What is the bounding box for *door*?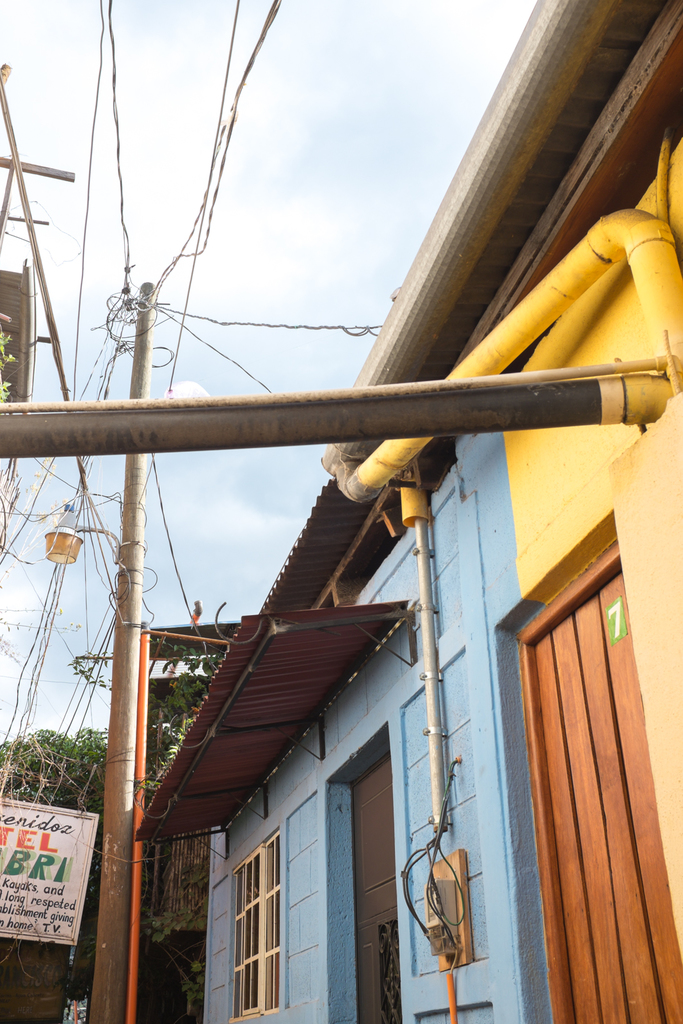
box(519, 554, 682, 1023).
